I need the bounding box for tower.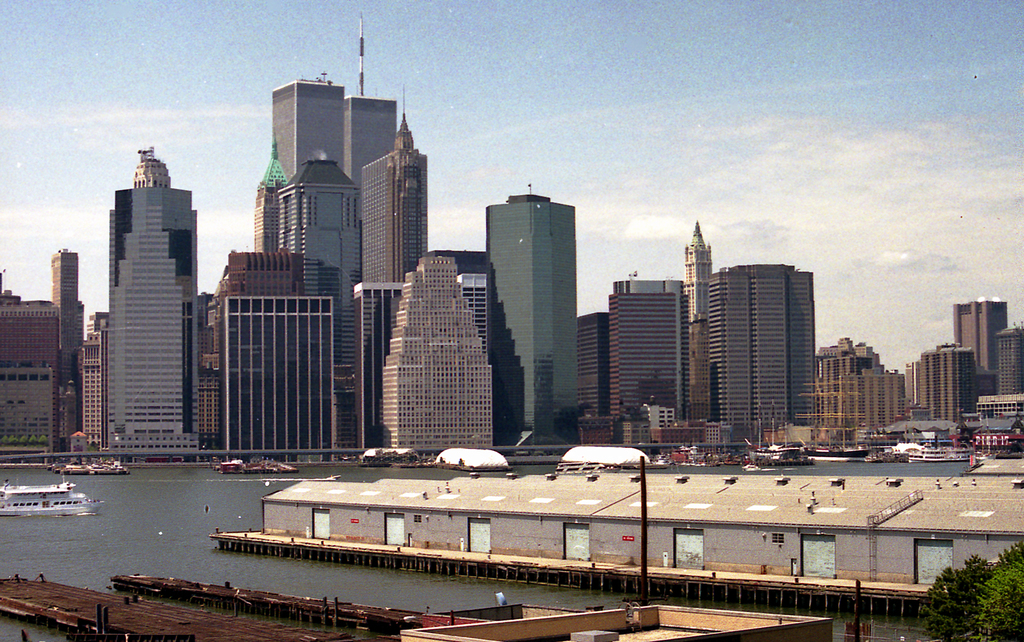
Here it is: BBox(344, 9, 396, 178).
